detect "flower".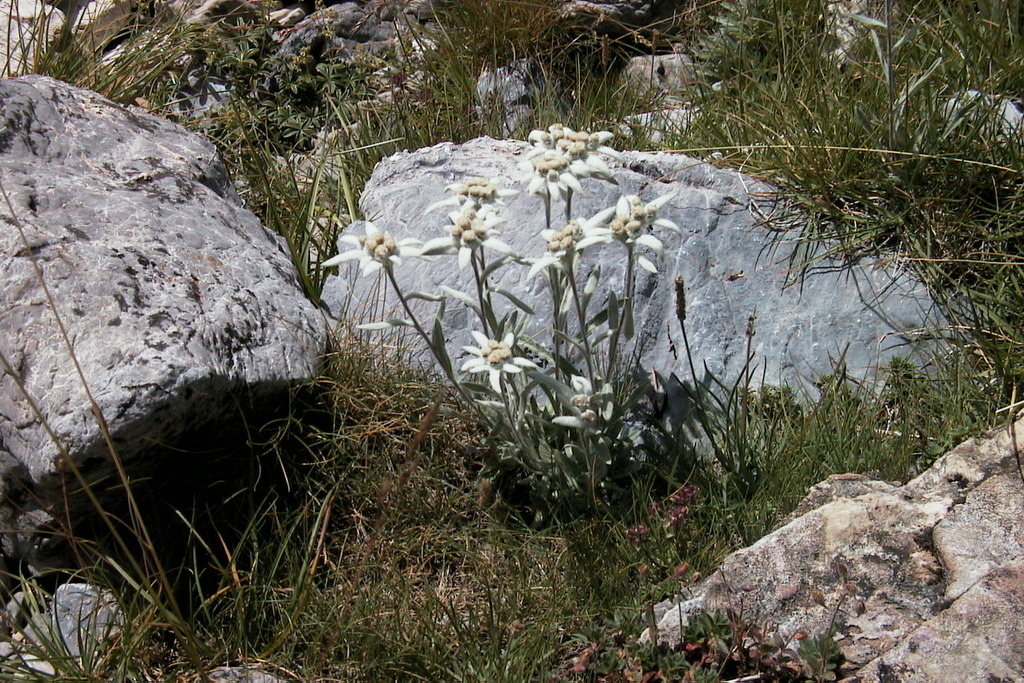
Detected at <box>561,370,610,438</box>.
